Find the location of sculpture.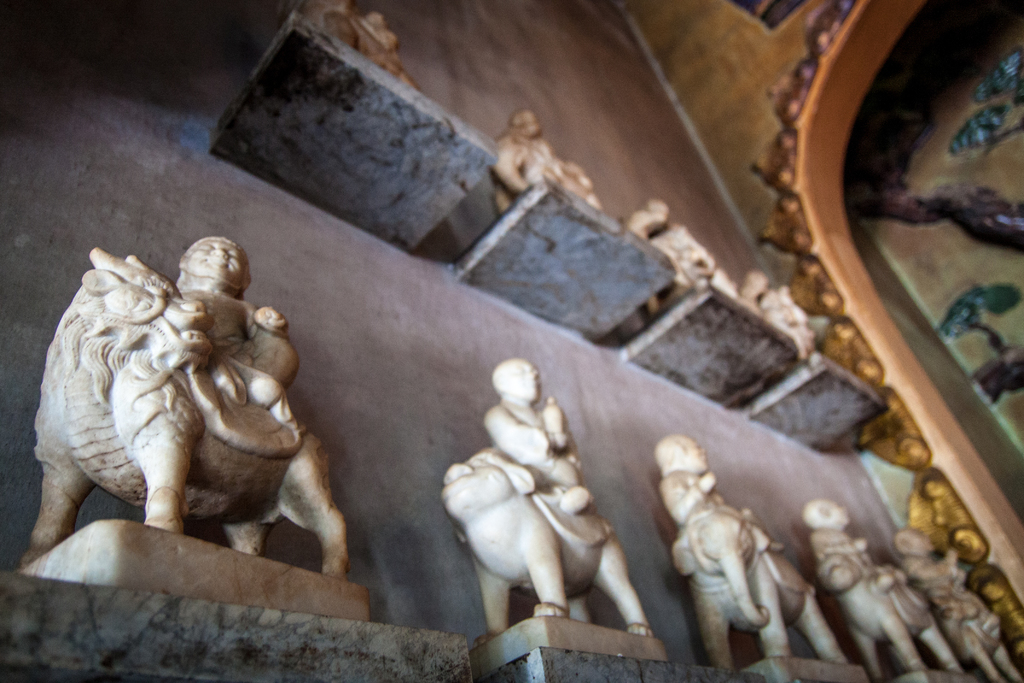
Location: detection(806, 496, 961, 682).
